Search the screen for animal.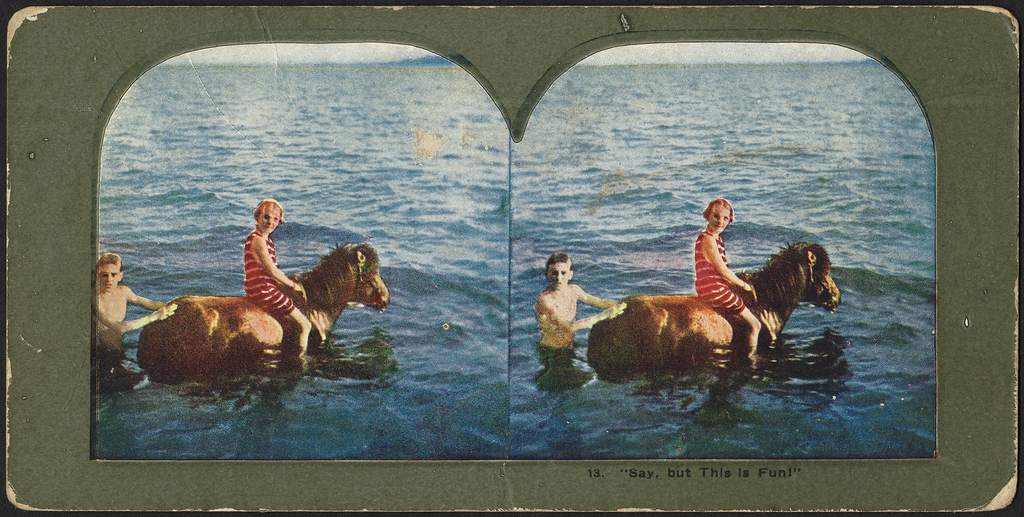
Found at <region>137, 248, 387, 372</region>.
